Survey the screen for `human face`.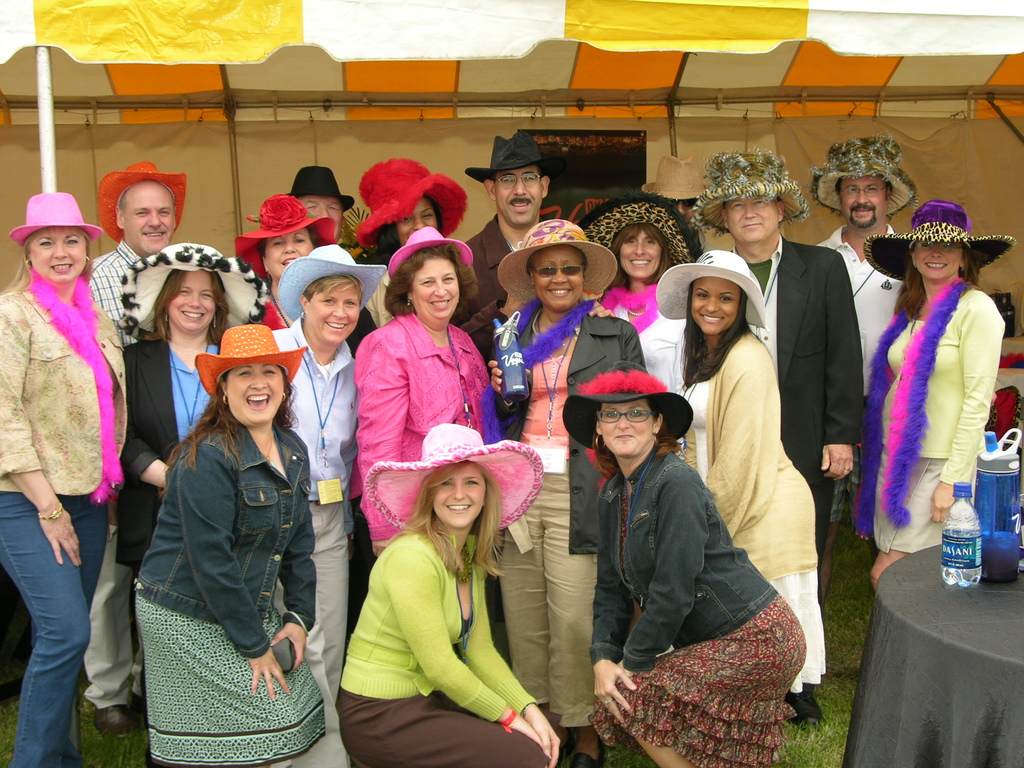
Survey found: Rect(161, 271, 220, 331).
